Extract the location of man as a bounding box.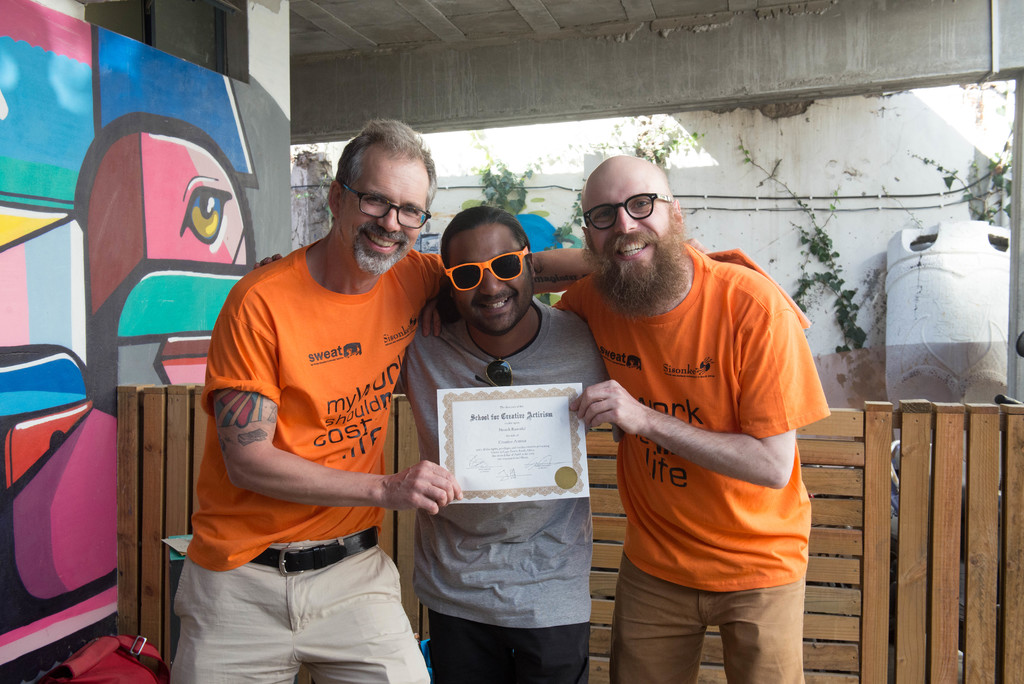
156 115 611 683.
